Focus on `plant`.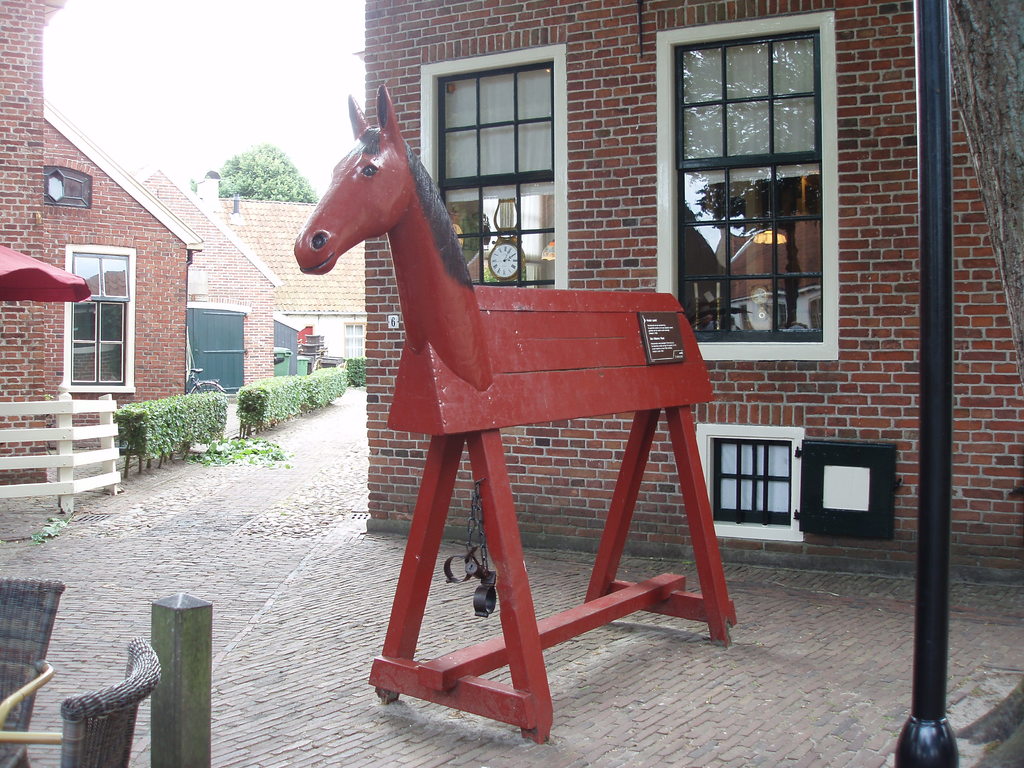
Focused at 28/514/70/549.
